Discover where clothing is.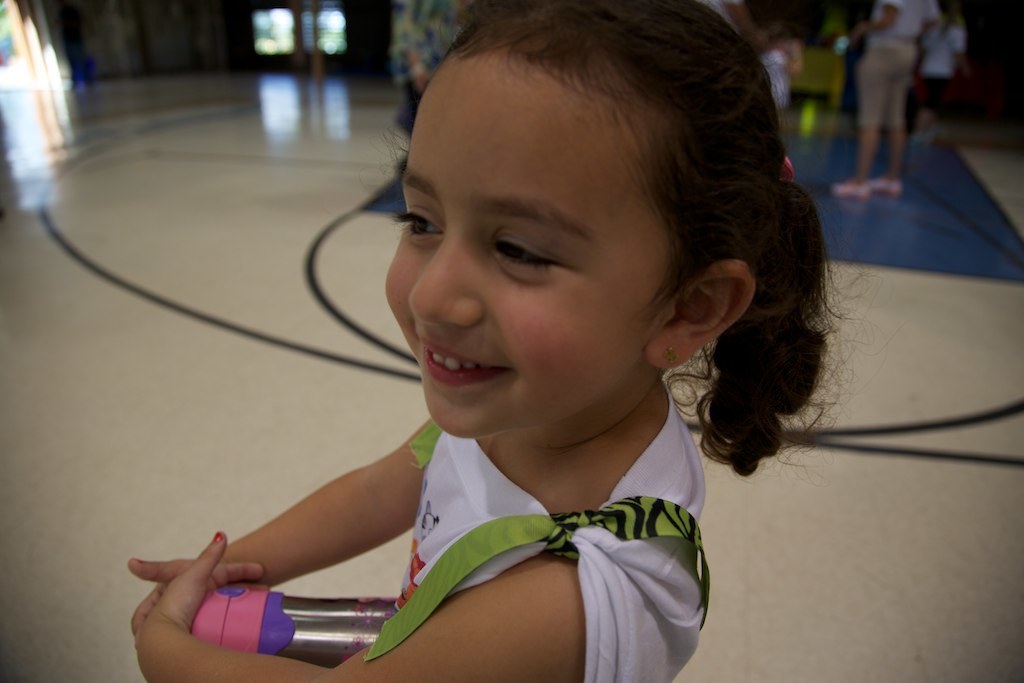
Discovered at [x1=698, y1=0, x2=743, y2=38].
